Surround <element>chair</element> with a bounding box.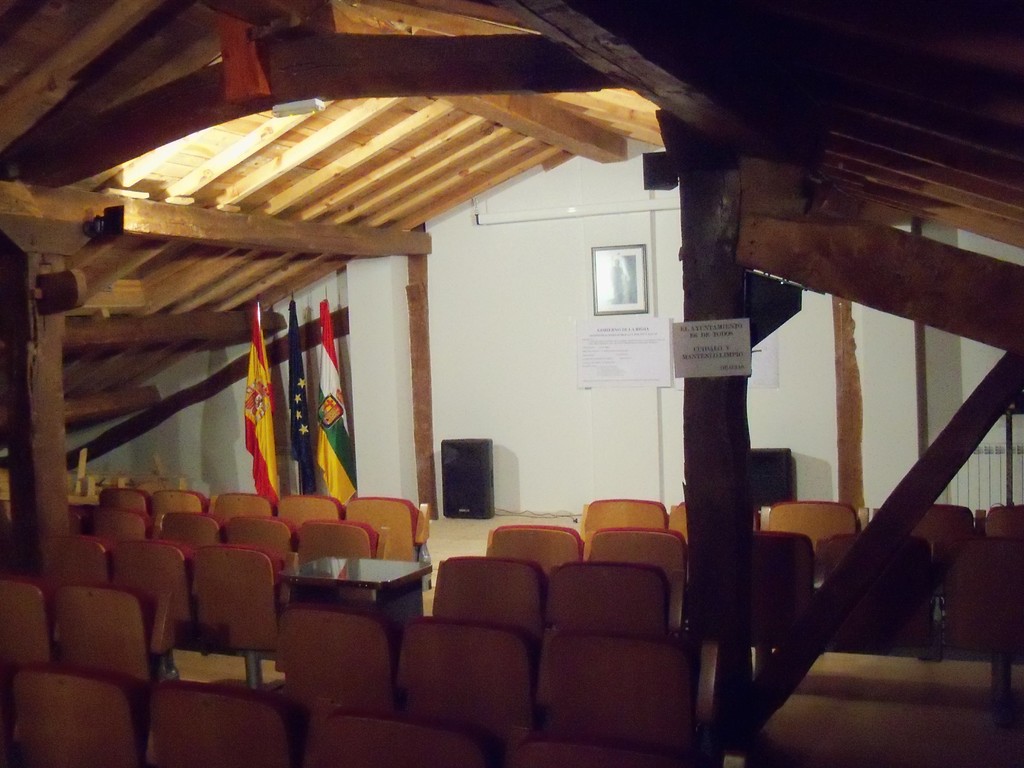
pyautogui.locateOnScreen(514, 734, 677, 767).
